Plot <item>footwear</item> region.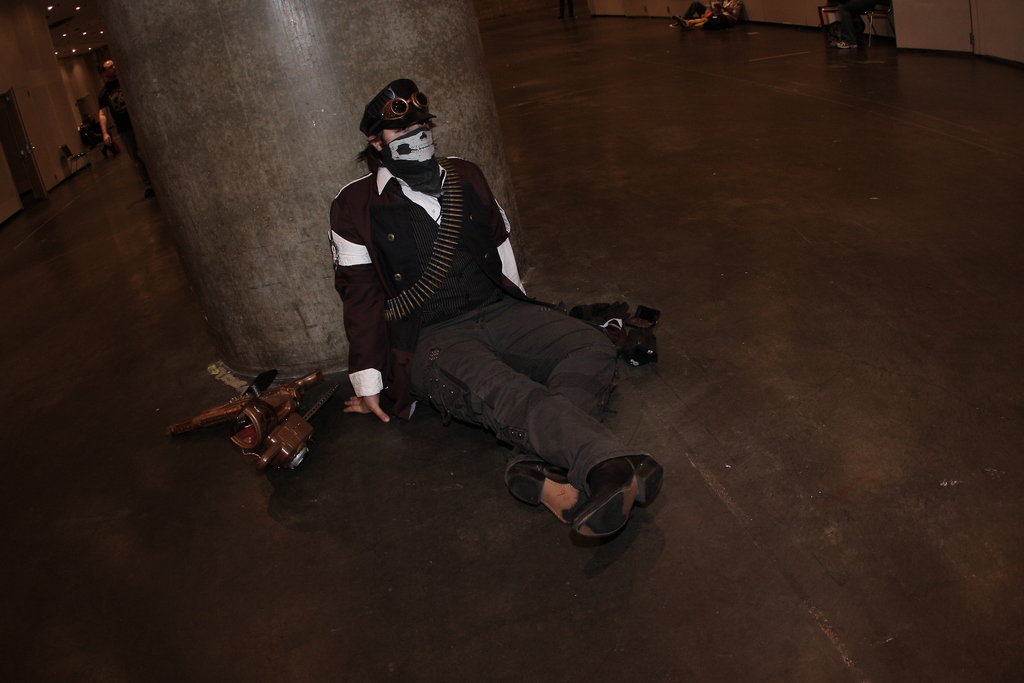
Plotted at [left=836, top=39, right=858, bottom=48].
